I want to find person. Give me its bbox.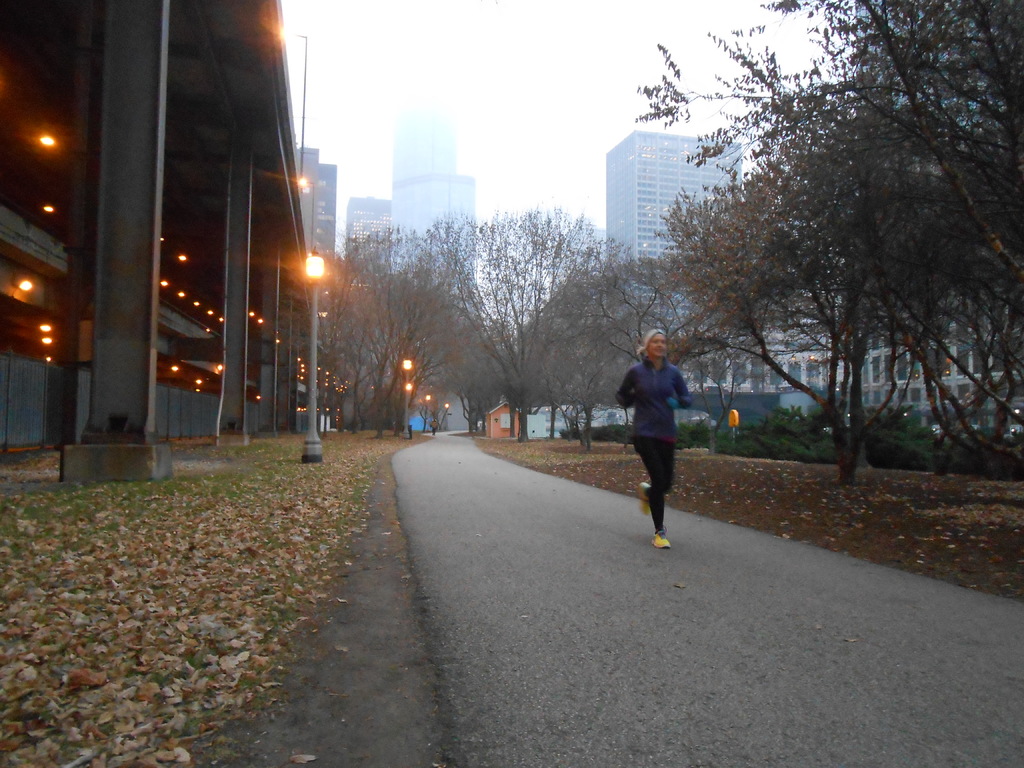
<bbox>618, 328, 699, 547</bbox>.
